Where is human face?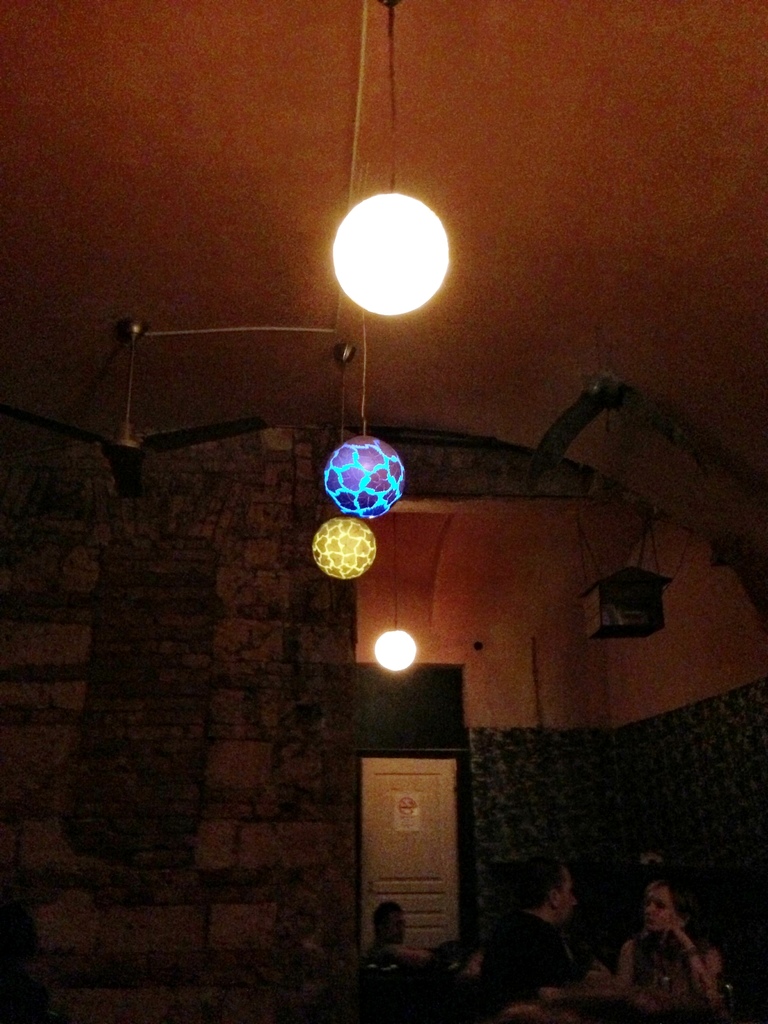
rect(632, 875, 685, 940).
